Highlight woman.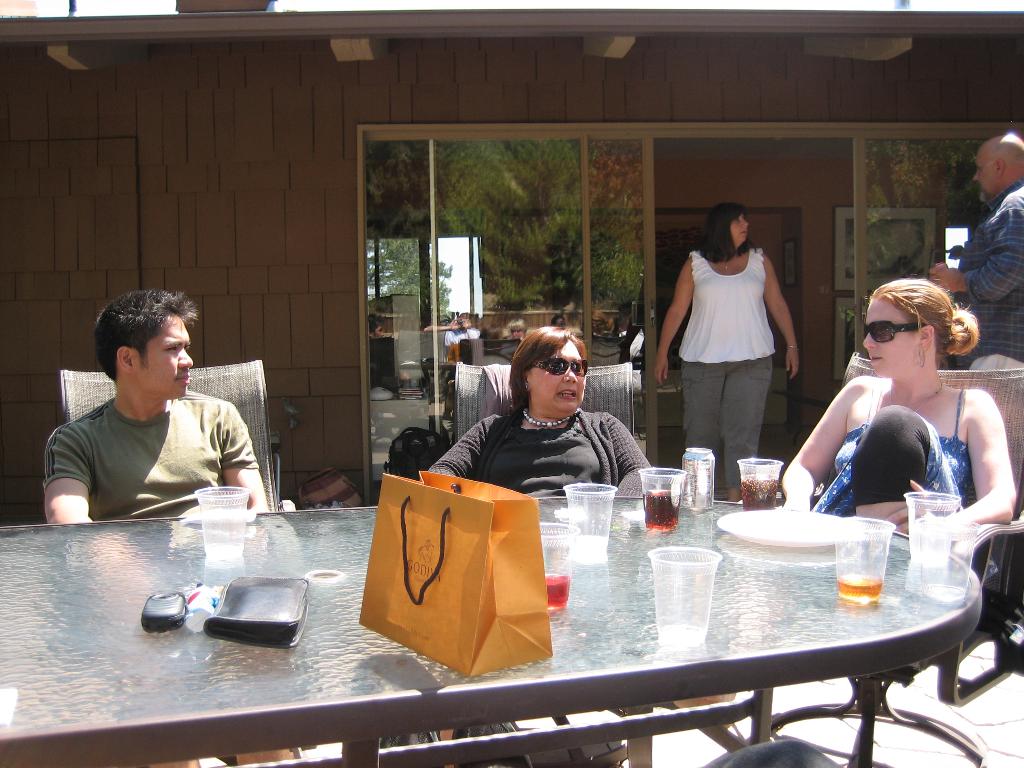
Highlighted region: Rect(652, 198, 800, 504).
